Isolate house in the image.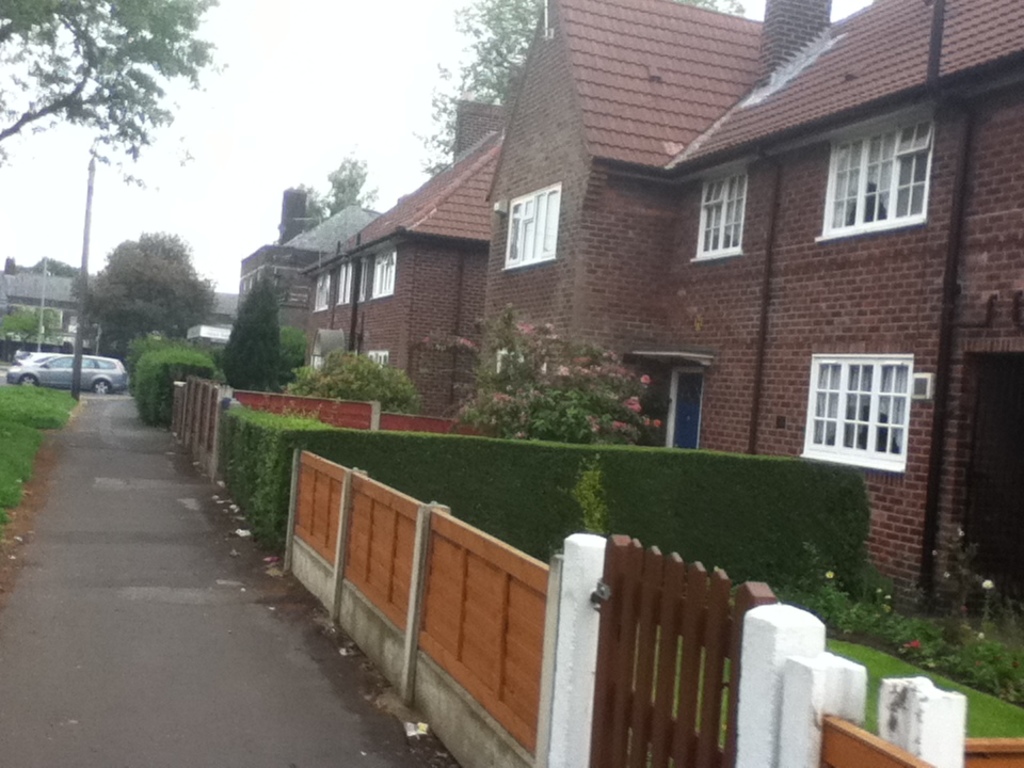
Isolated region: 0,271,77,352.
